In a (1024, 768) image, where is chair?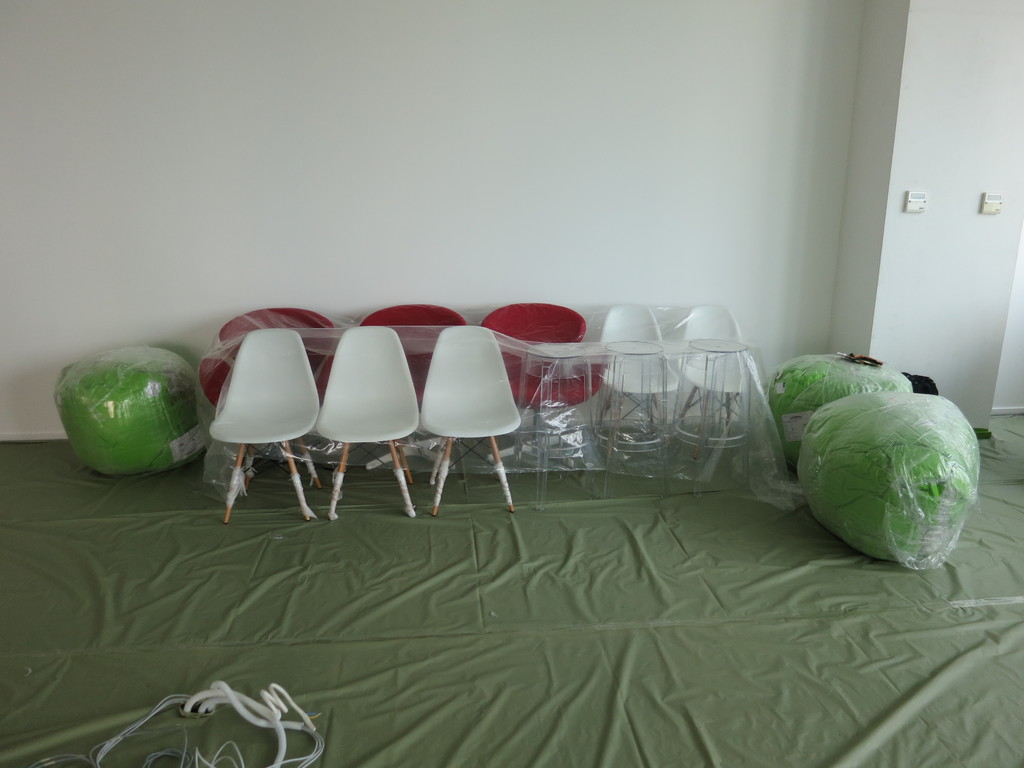
{"left": 411, "top": 327, "right": 529, "bottom": 527}.
